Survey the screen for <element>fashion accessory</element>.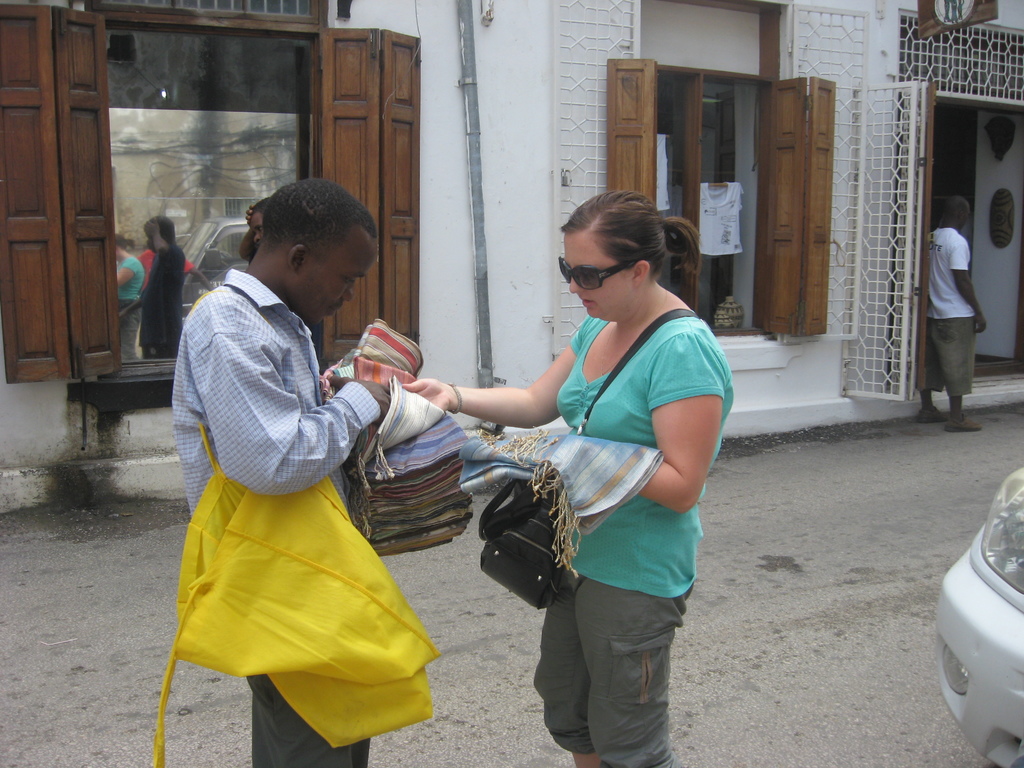
Survey found: left=558, top=253, right=651, bottom=285.
